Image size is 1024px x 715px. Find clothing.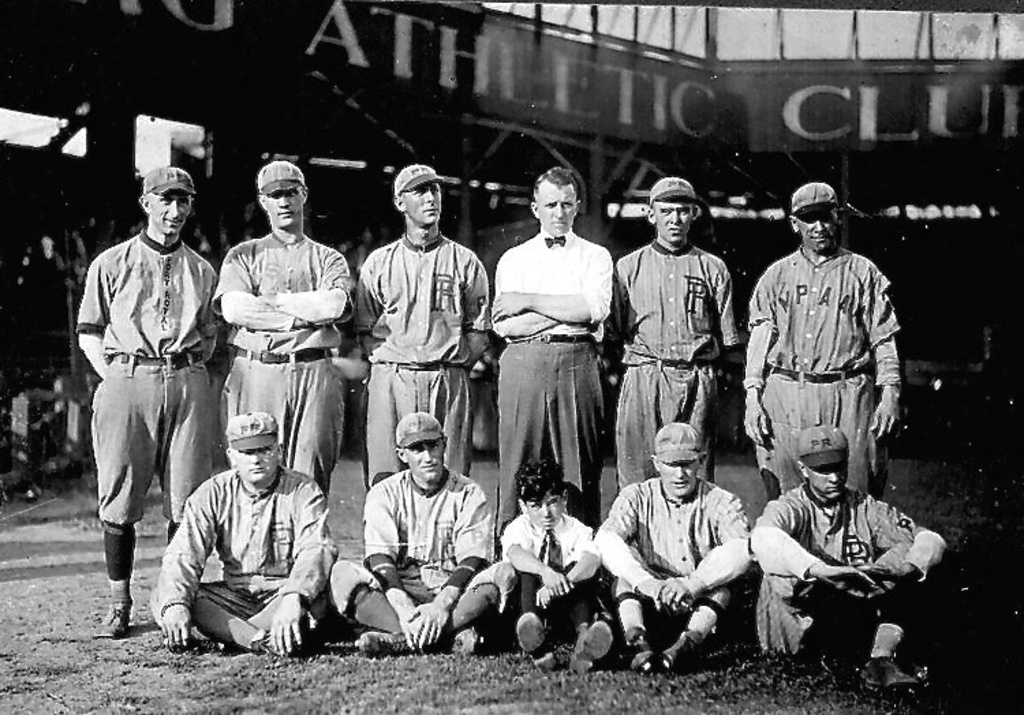
pyautogui.locateOnScreen(593, 471, 763, 602).
